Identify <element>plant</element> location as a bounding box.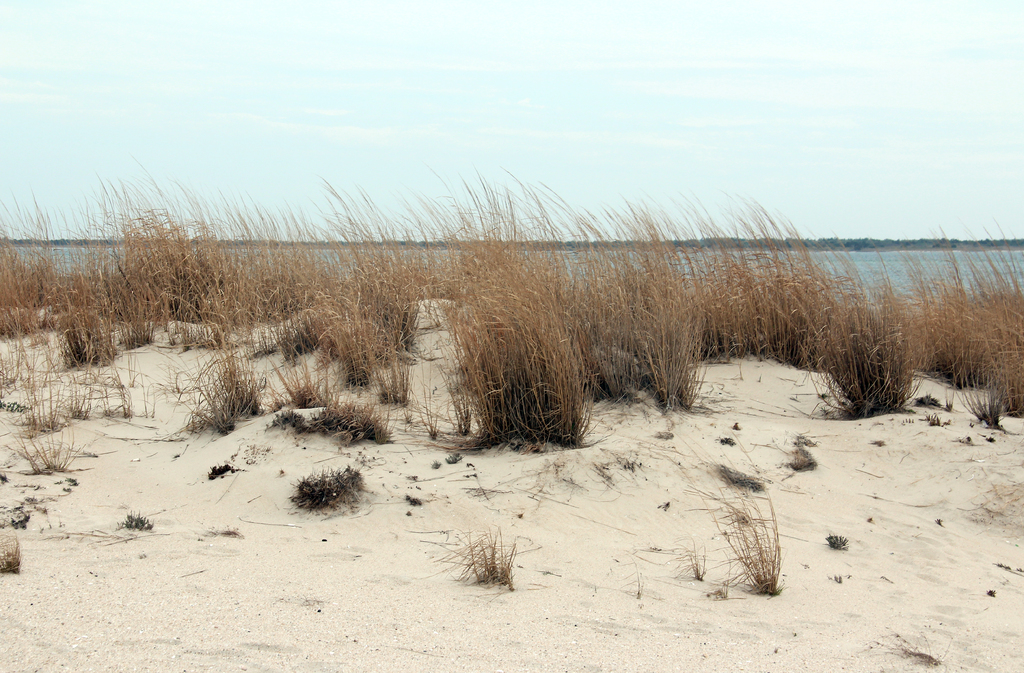
{"left": 13, "top": 442, "right": 68, "bottom": 478}.
